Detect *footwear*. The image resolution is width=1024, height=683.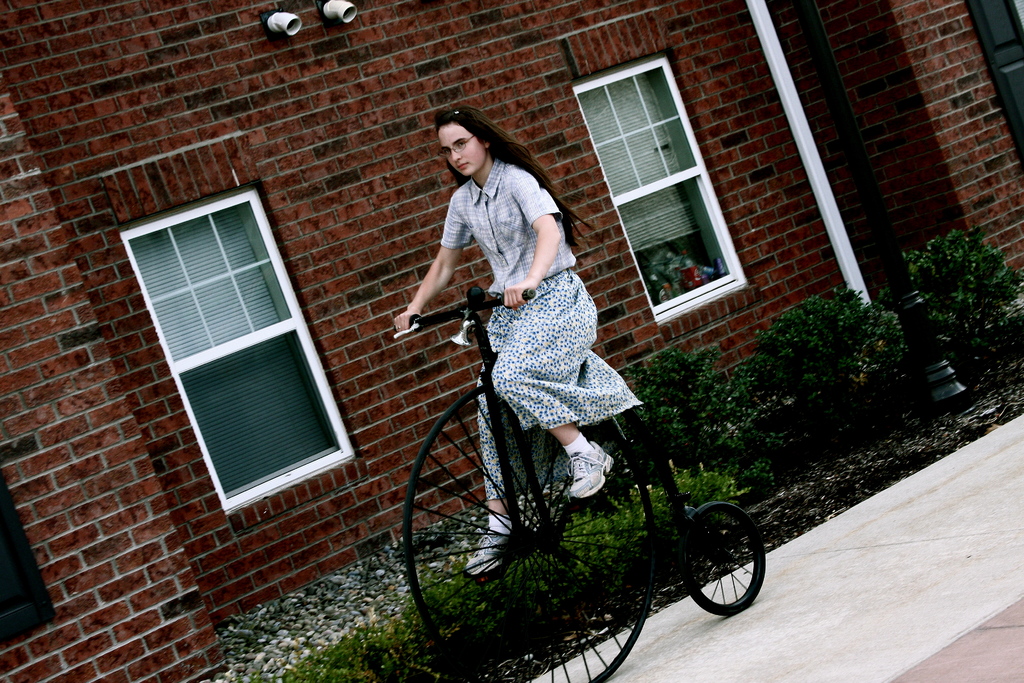
(565, 434, 616, 508).
